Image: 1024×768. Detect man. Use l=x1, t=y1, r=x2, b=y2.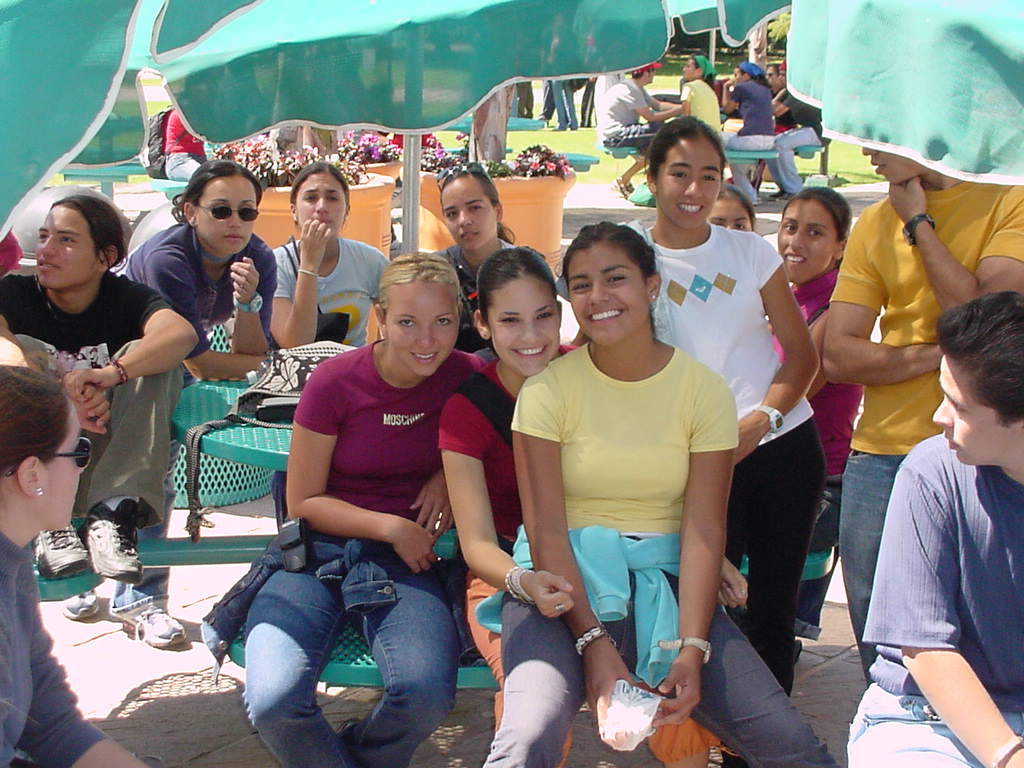
l=585, t=56, r=663, b=192.
